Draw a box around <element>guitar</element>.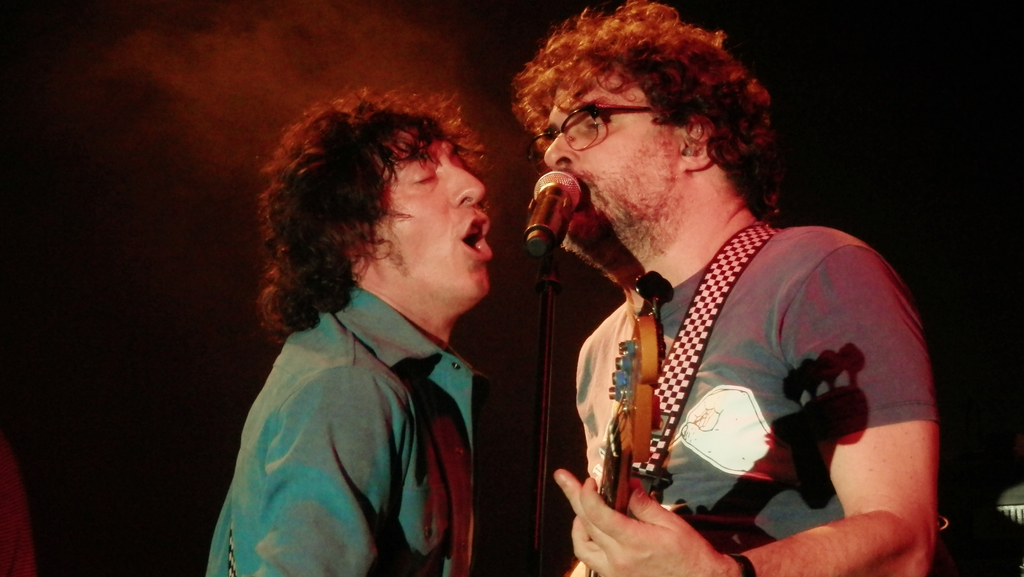
detection(578, 305, 689, 544).
